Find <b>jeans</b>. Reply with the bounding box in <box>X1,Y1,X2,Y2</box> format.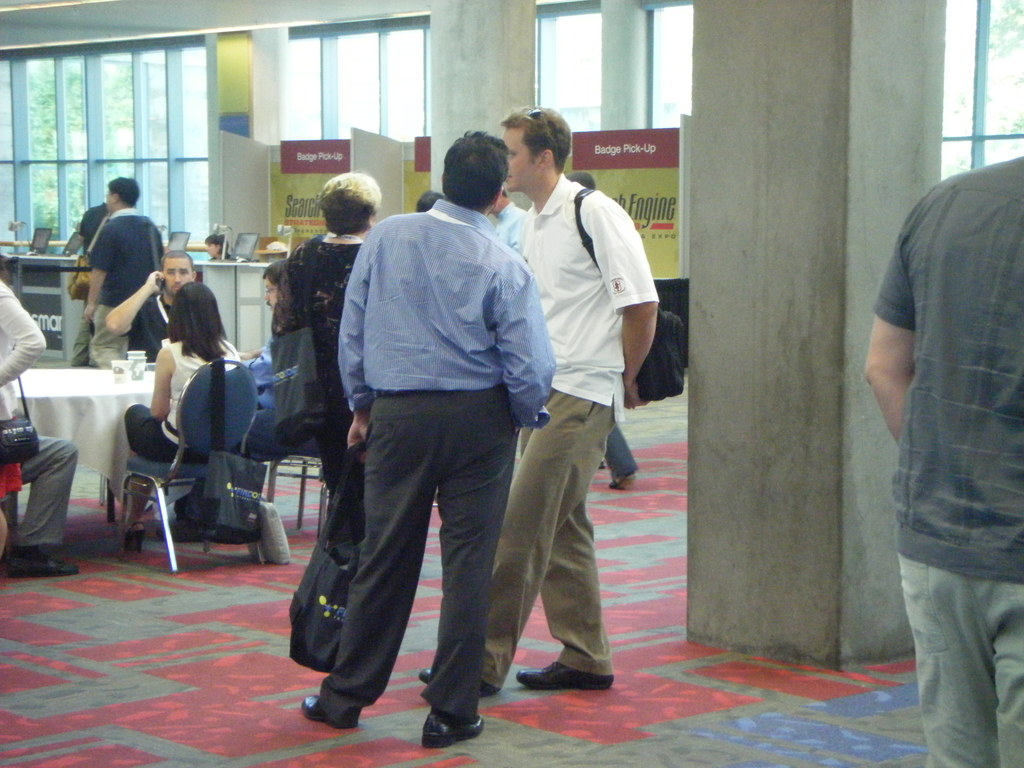
<box>899,556,1023,767</box>.
